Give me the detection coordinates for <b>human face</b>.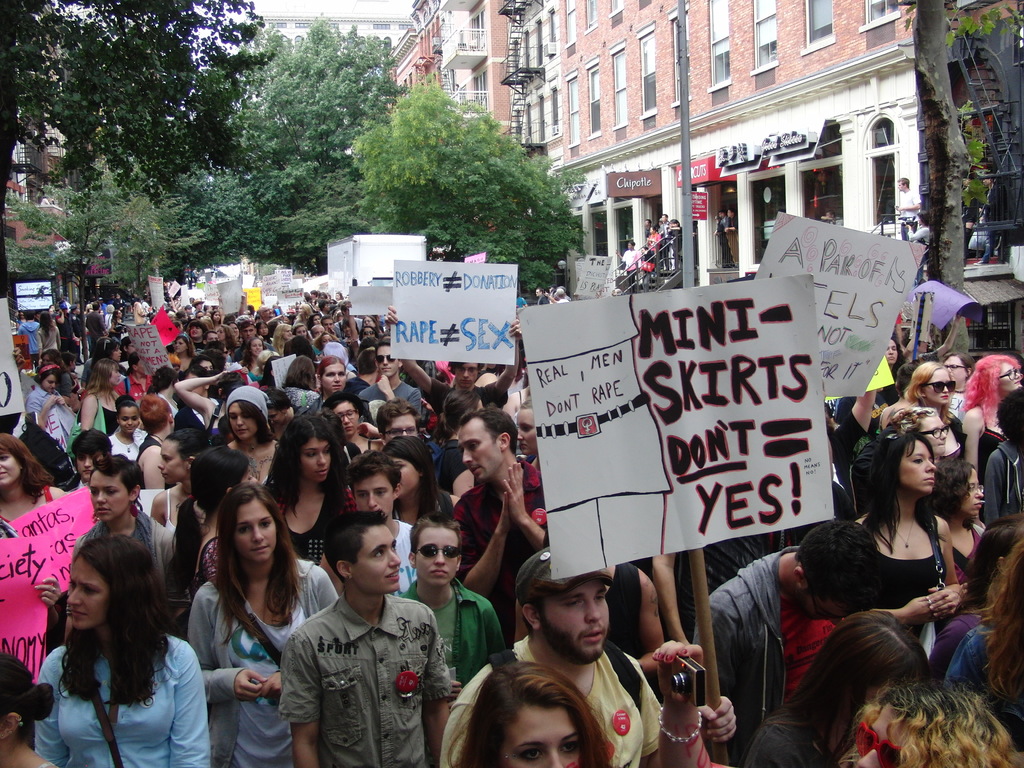
[x1=296, y1=435, x2=332, y2=482].
